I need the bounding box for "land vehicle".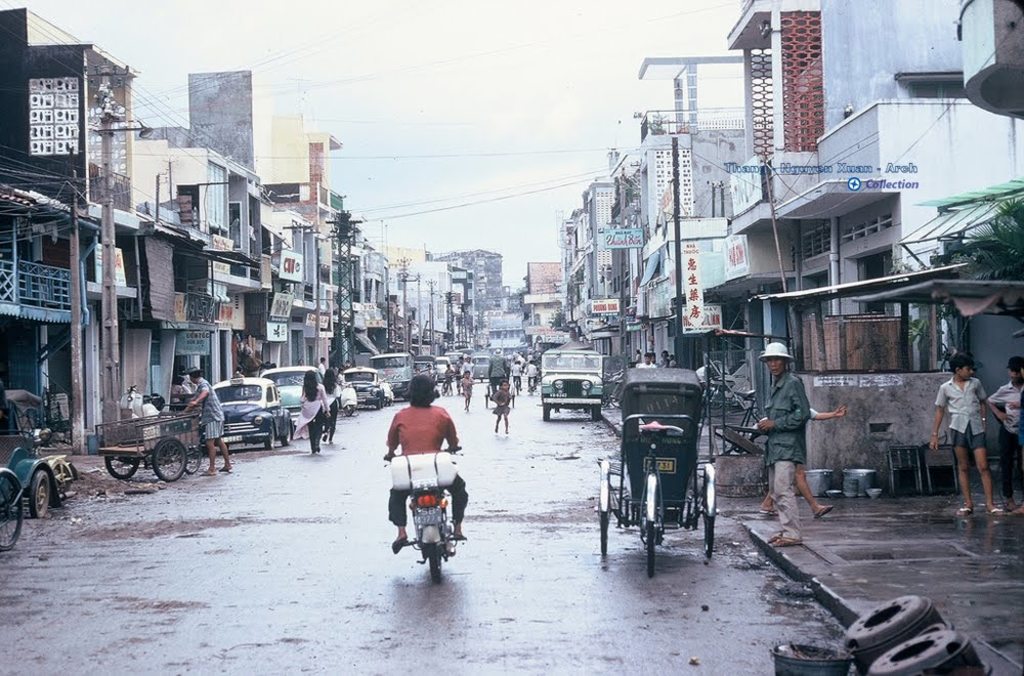
Here it is: l=539, t=346, r=609, b=415.
